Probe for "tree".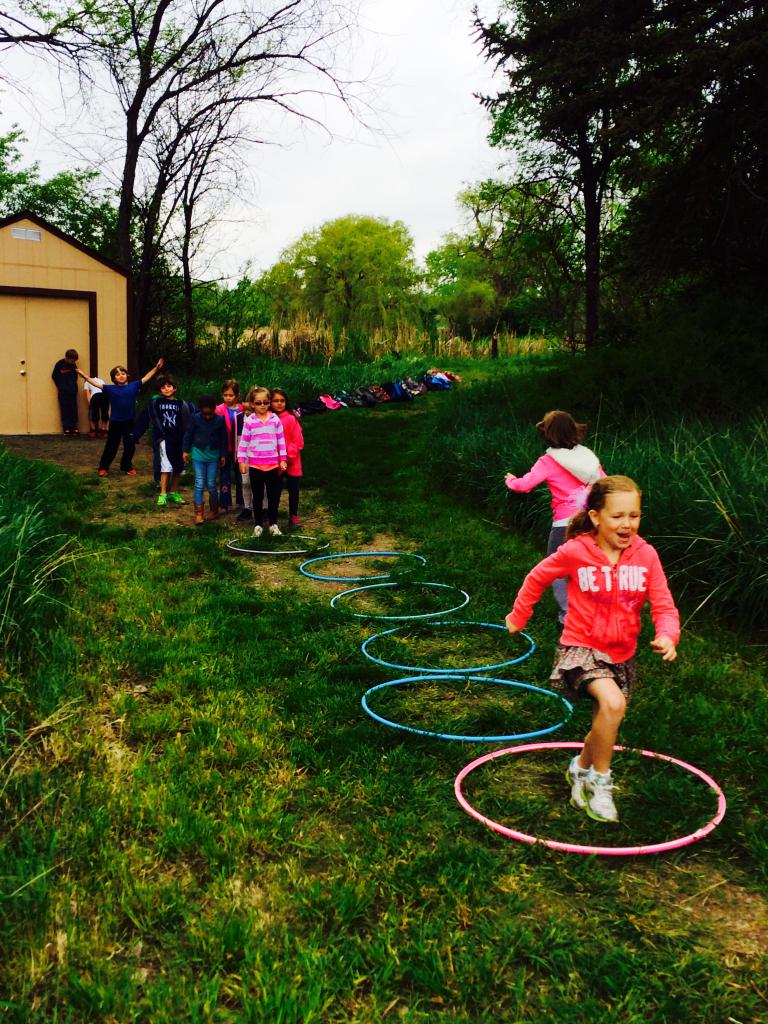
Probe result: region(464, 0, 767, 400).
